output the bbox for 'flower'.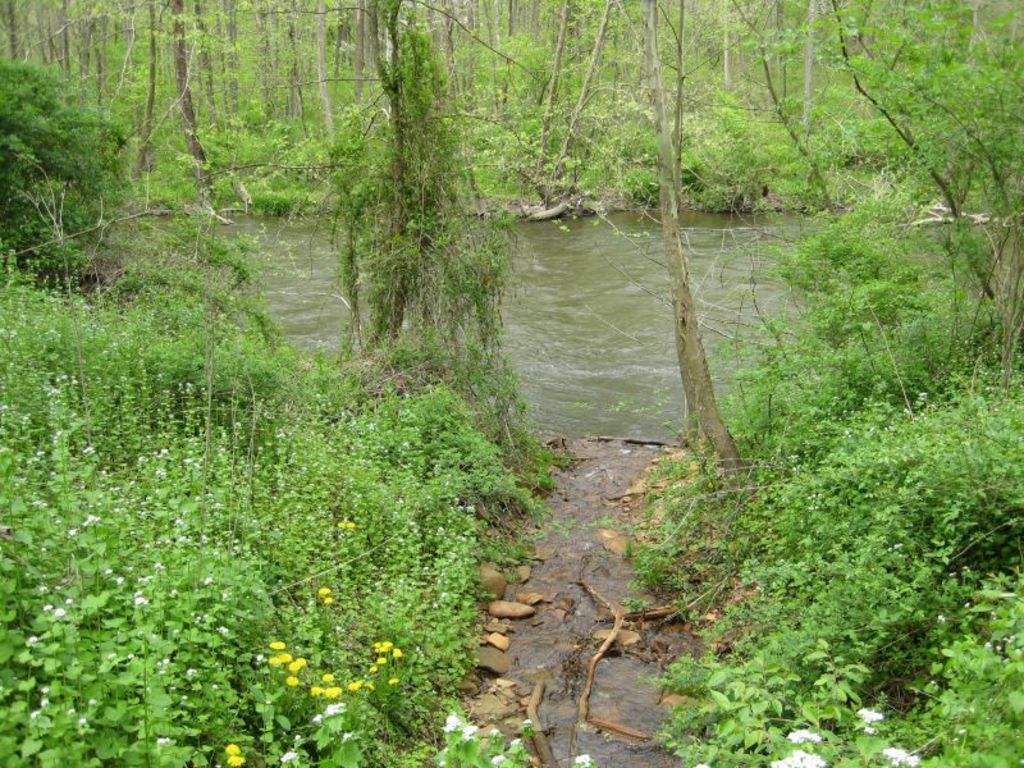
444 714 462 732.
